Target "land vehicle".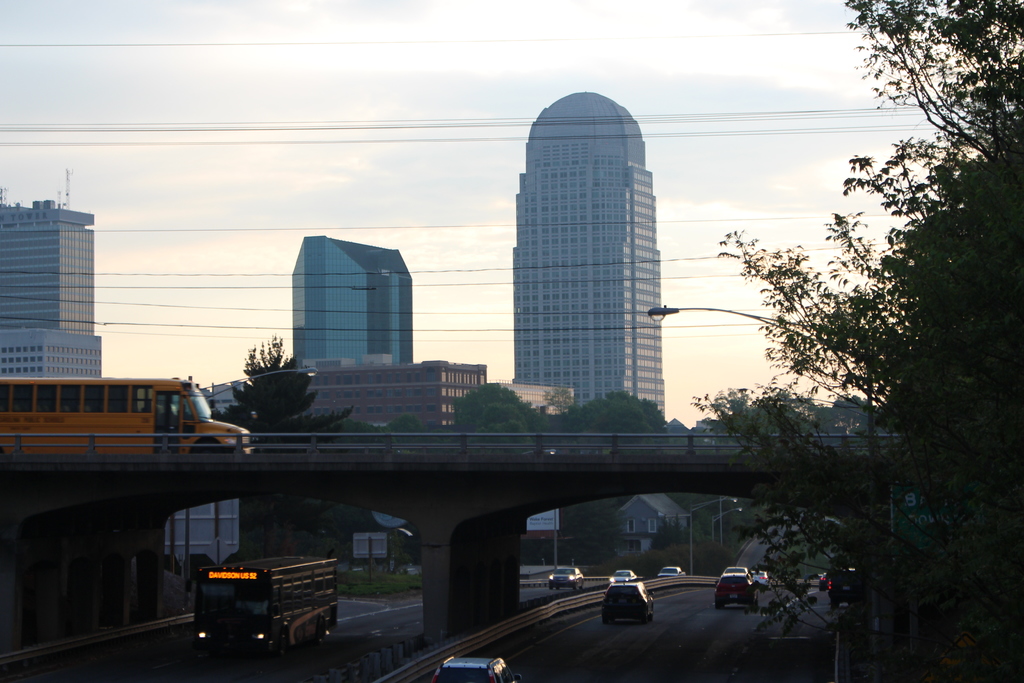
Target region: BBox(202, 552, 341, 655).
